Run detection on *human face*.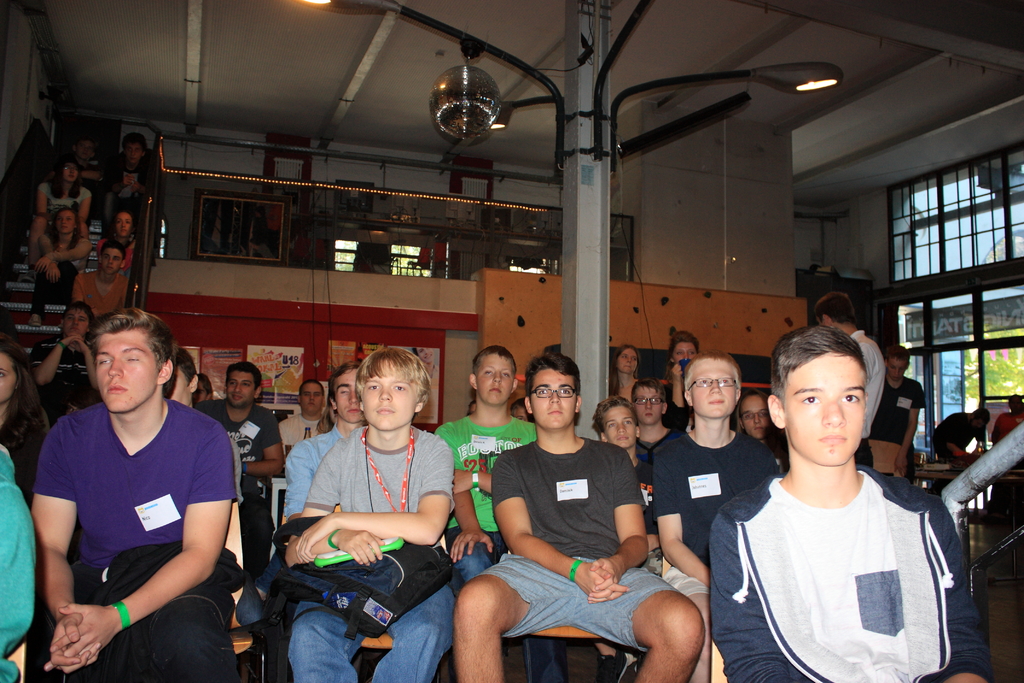
Result: (96,334,158,413).
